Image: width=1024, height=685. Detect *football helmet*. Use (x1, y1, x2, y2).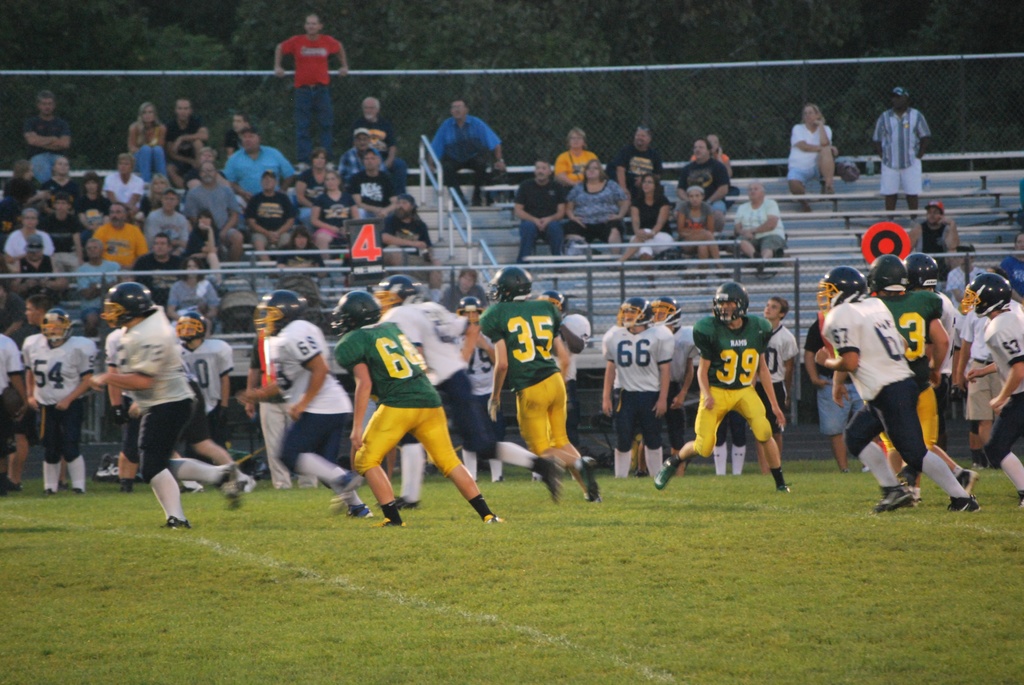
(101, 282, 154, 329).
